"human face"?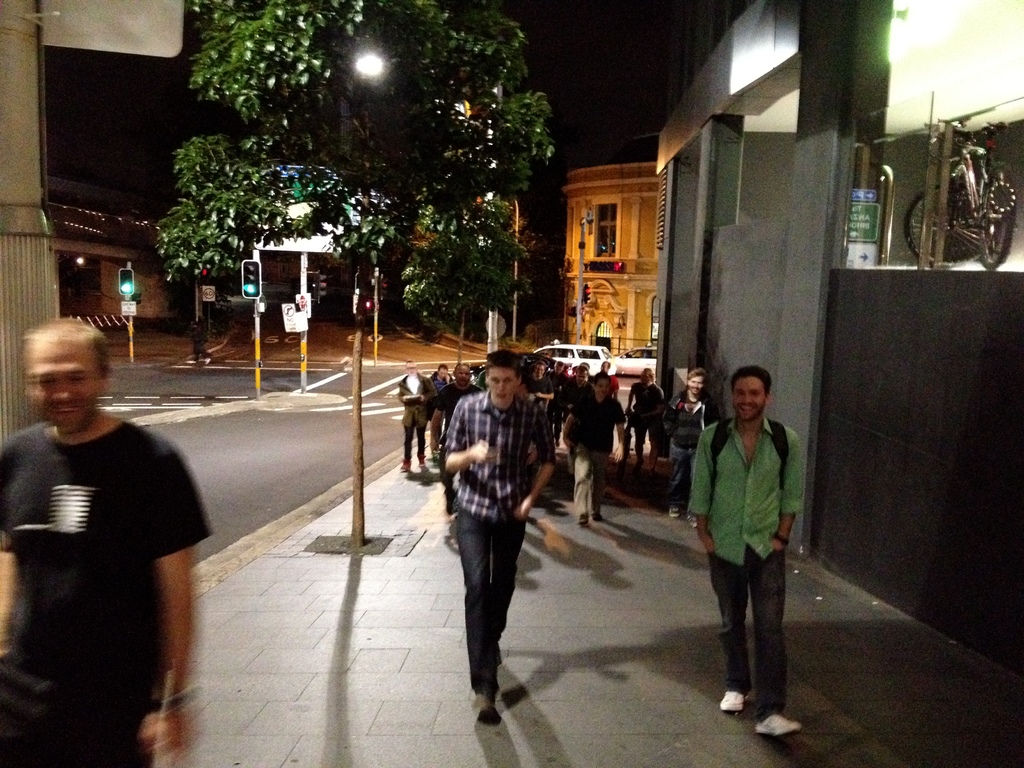
region(487, 368, 516, 412)
